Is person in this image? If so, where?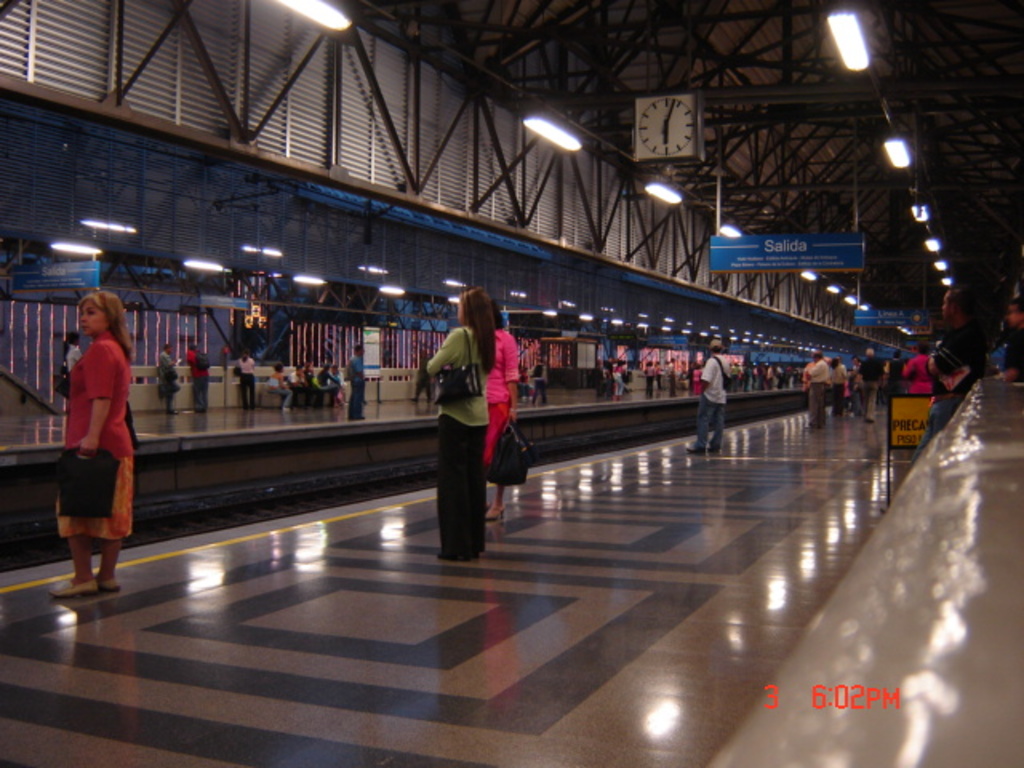
Yes, at {"left": 683, "top": 347, "right": 728, "bottom": 451}.
